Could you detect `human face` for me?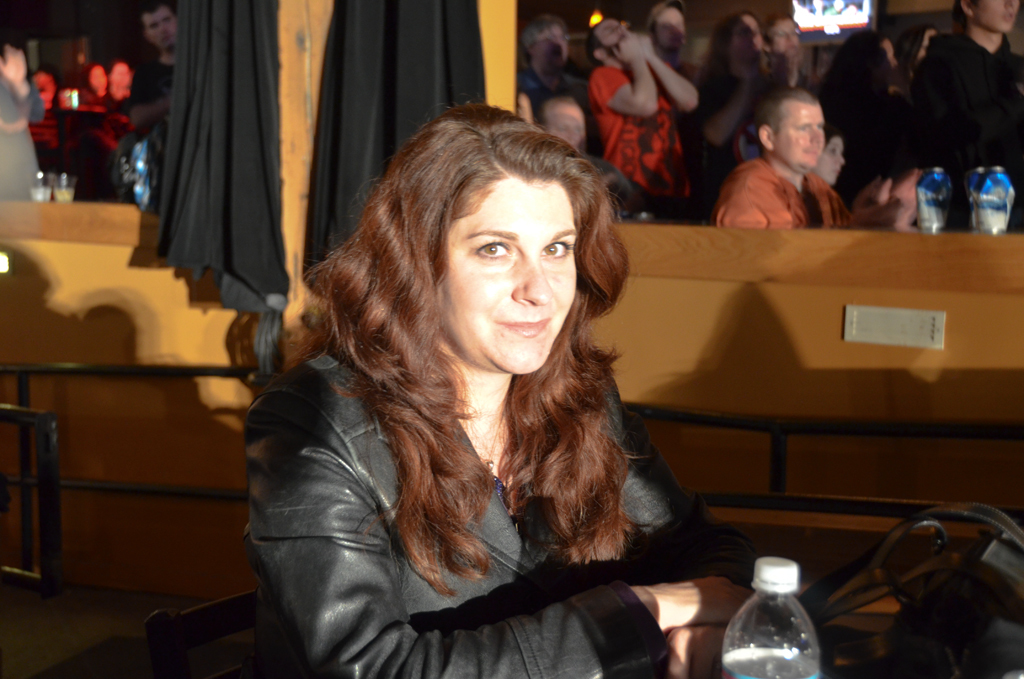
Detection result: [815,137,847,185].
